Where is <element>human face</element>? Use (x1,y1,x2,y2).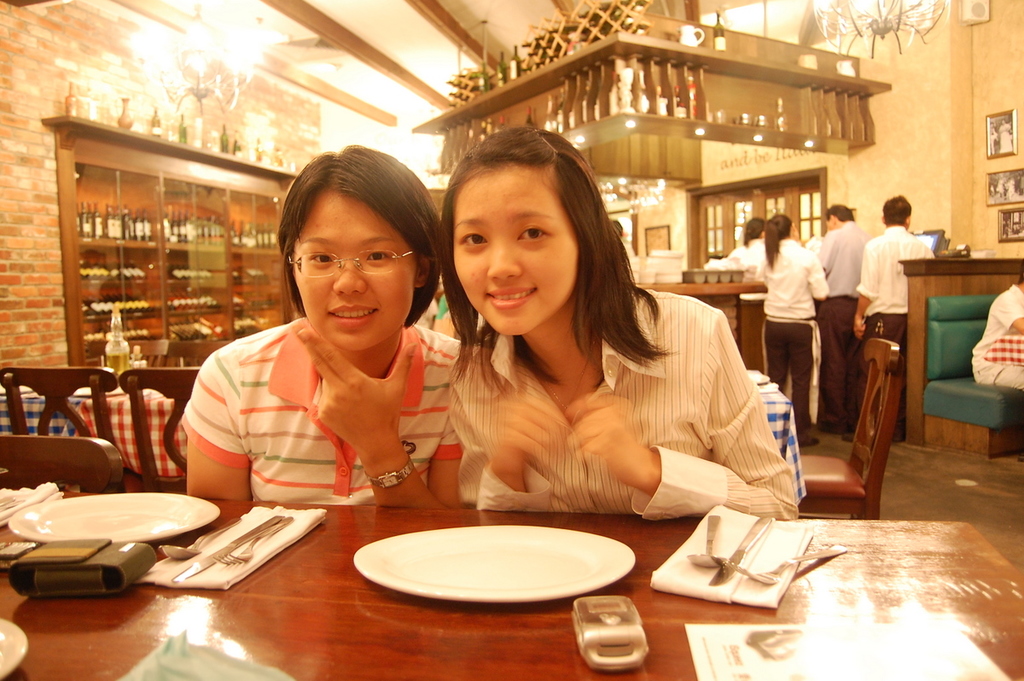
(292,190,414,349).
